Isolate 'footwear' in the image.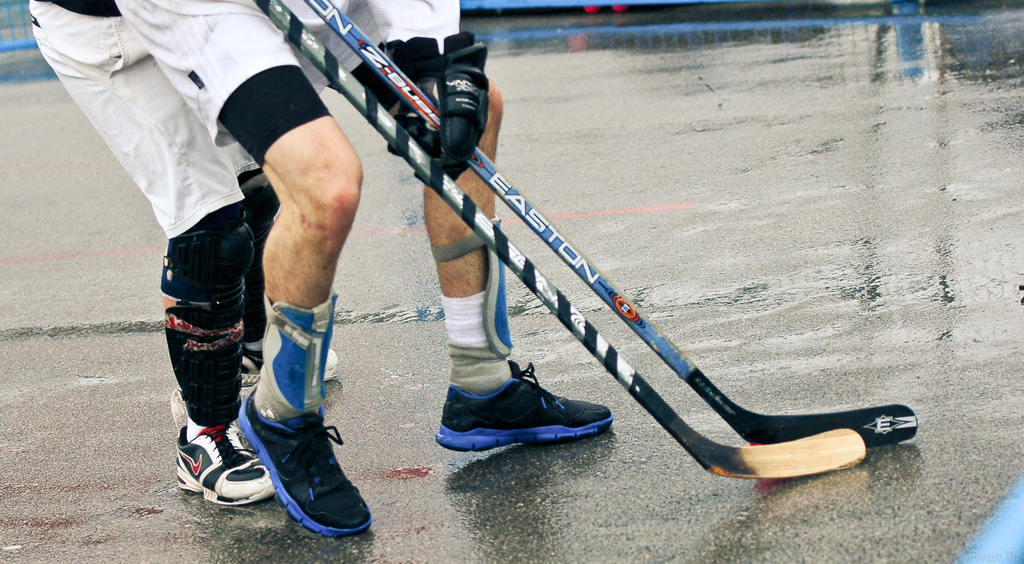
Isolated region: [175, 423, 275, 506].
